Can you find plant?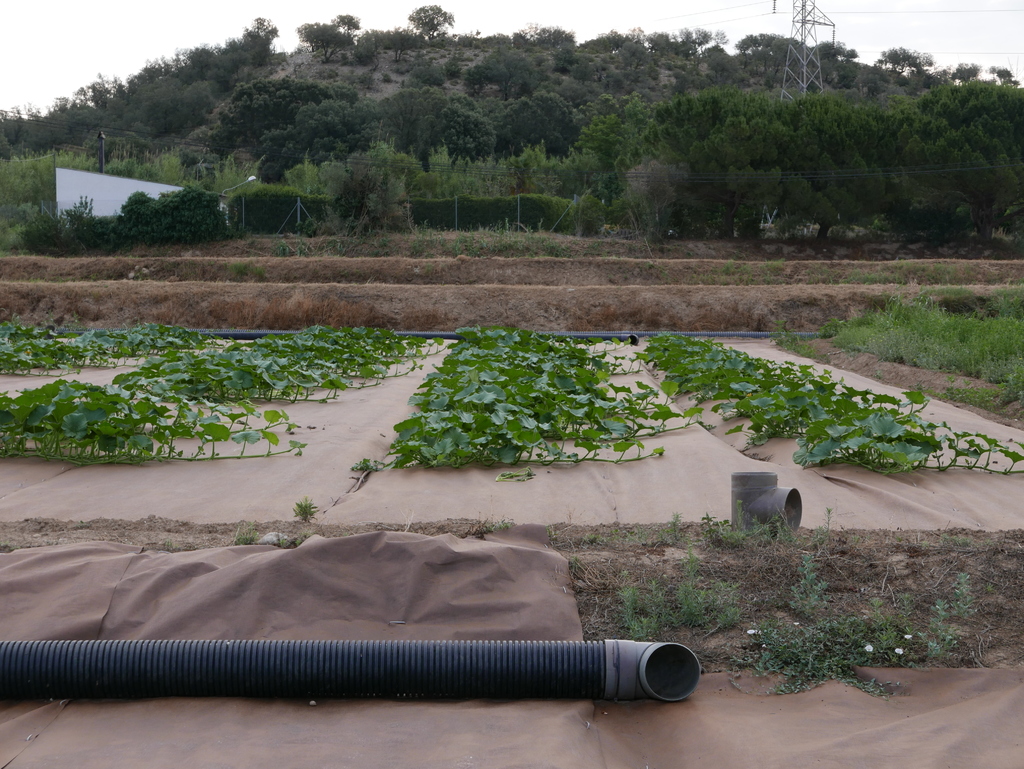
Yes, bounding box: detection(232, 519, 256, 547).
